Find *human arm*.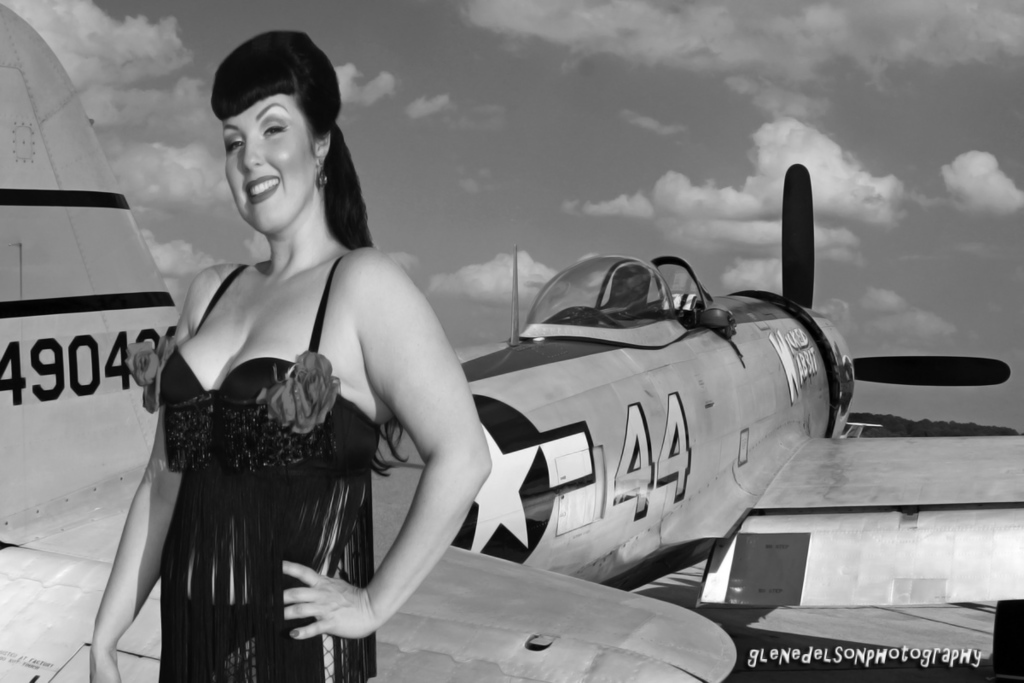
(x1=245, y1=250, x2=484, y2=642).
